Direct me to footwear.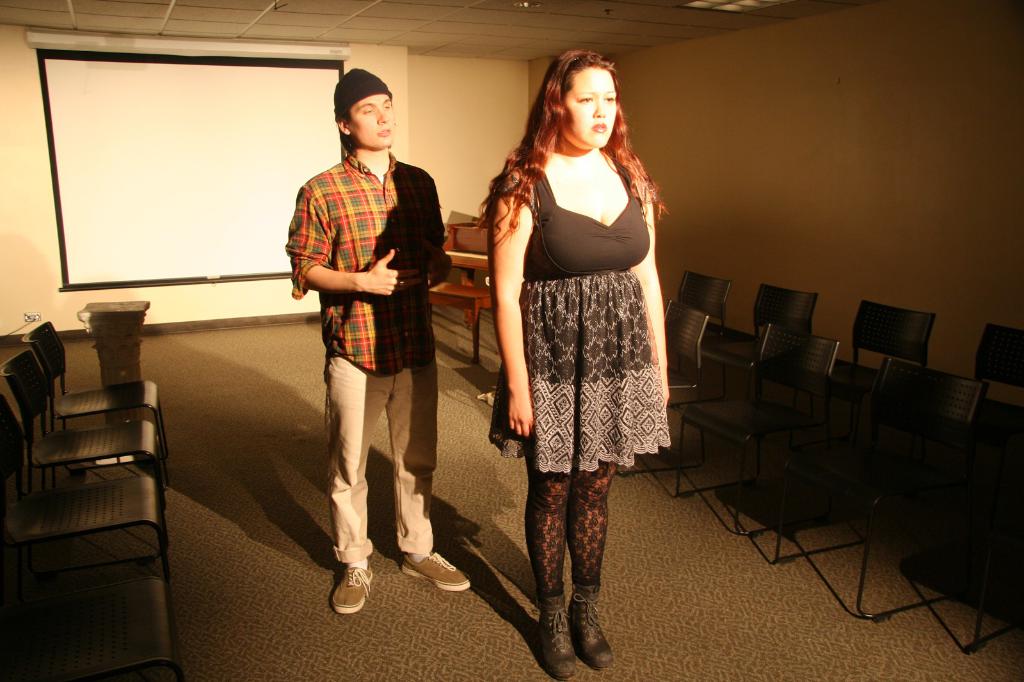
Direction: 570:583:615:674.
